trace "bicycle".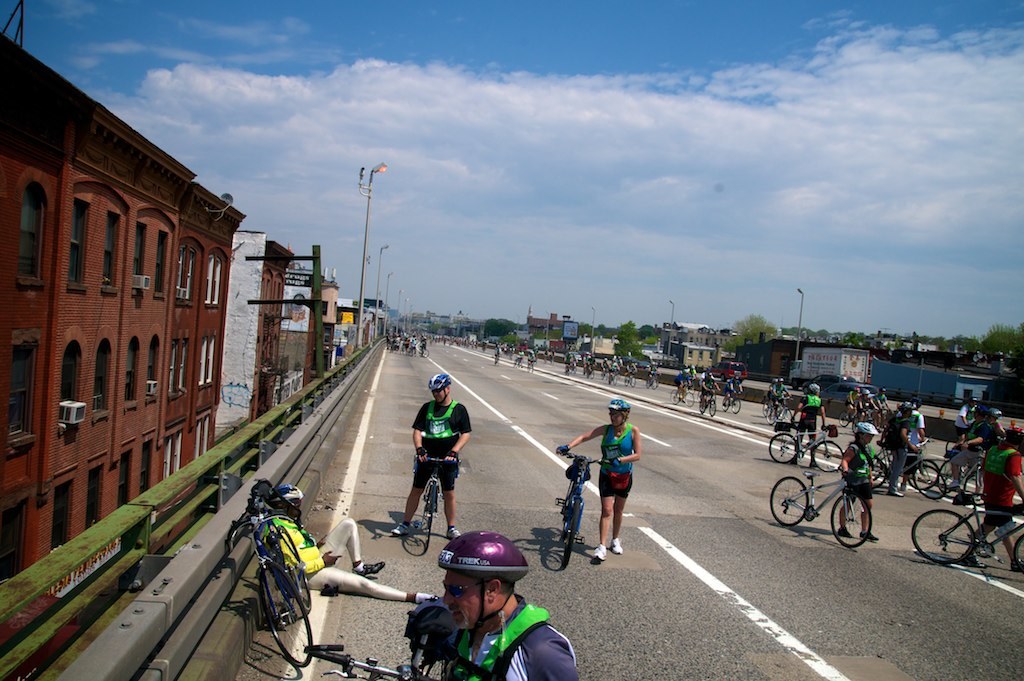
Traced to [x1=413, y1=451, x2=464, y2=545].
